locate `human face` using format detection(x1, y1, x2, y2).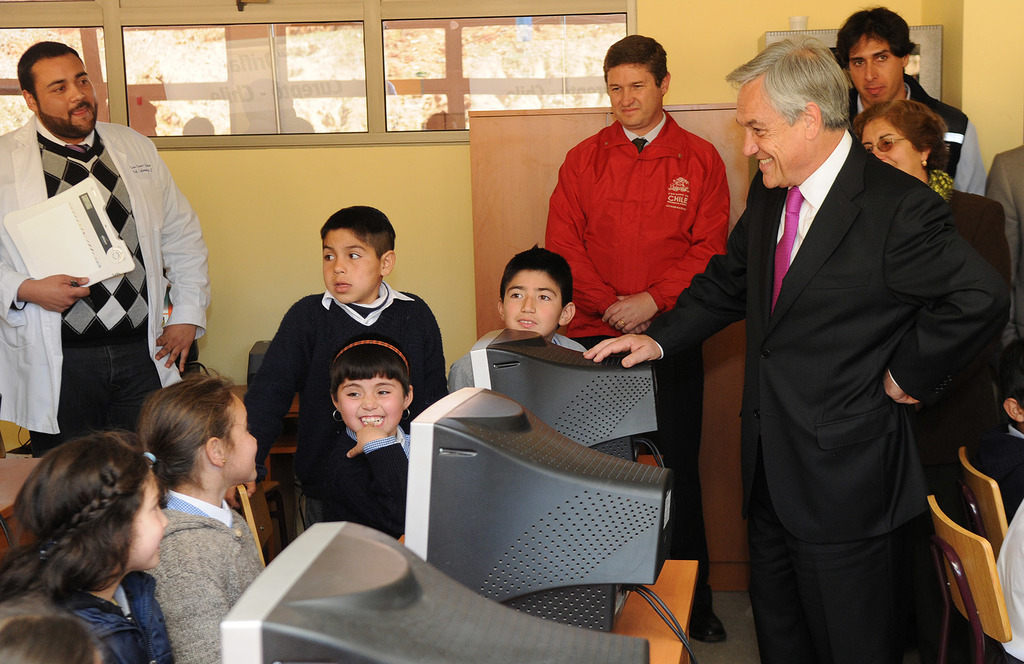
detection(36, 50, 98, 130).
